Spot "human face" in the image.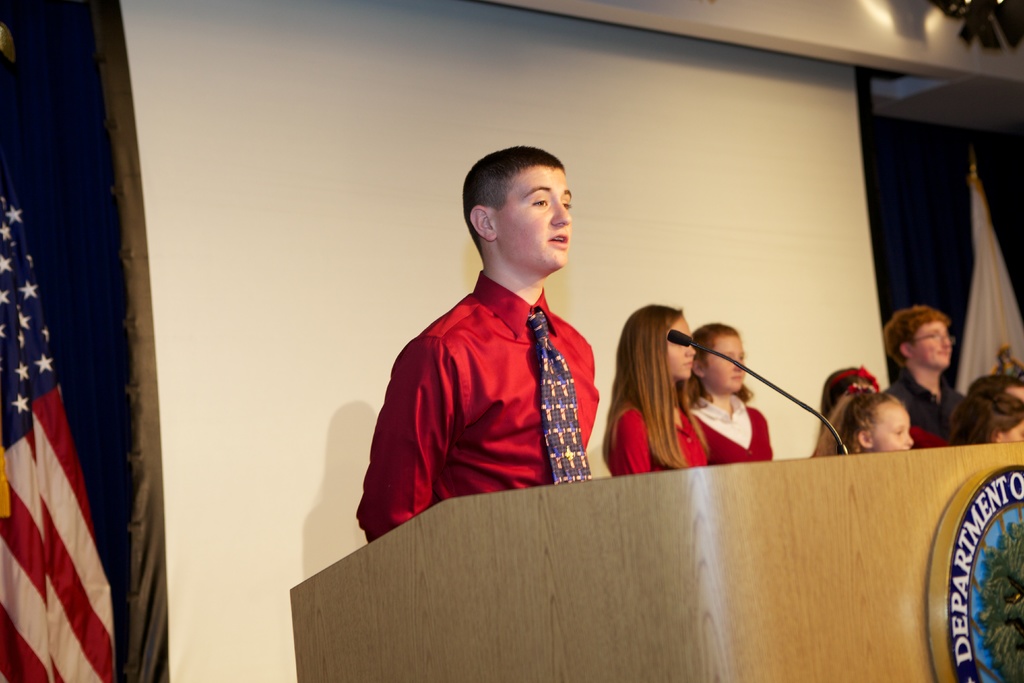
"human face" found at bbox=(495, 164, 573, 268).
